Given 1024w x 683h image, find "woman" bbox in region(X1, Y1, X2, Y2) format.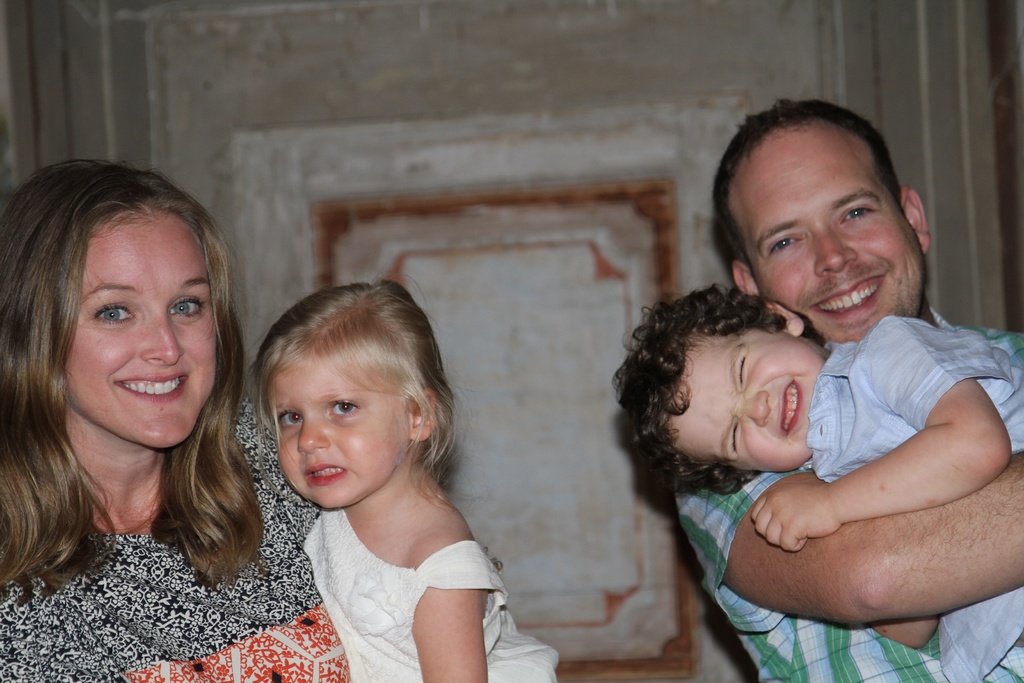
region(0, 144, 349, 682).
